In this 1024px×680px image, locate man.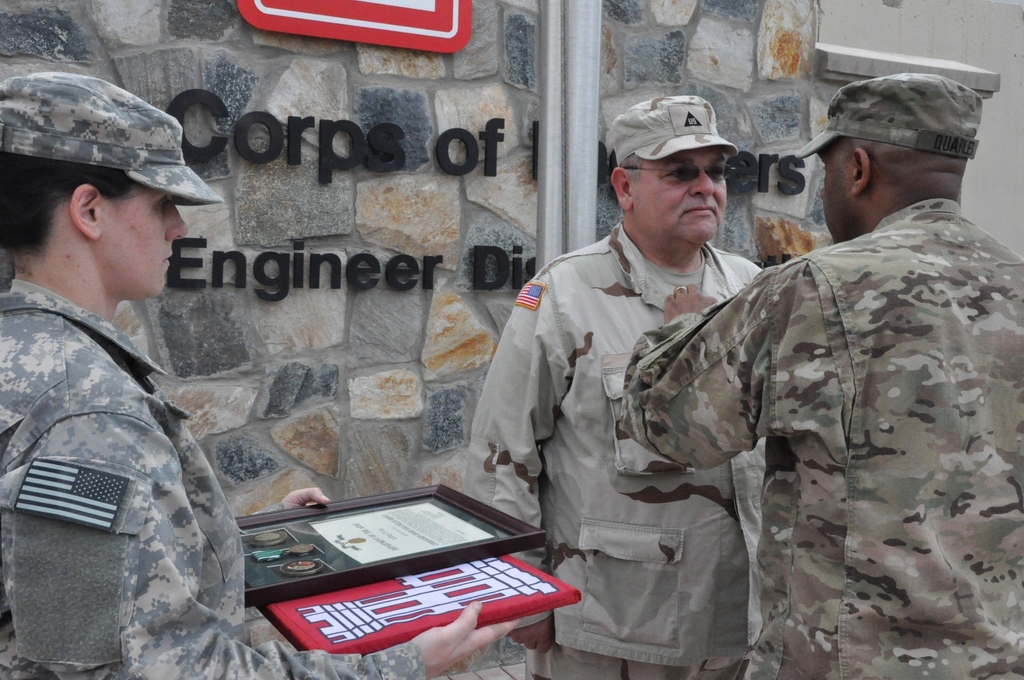
Bounding box: Rect(626, 72, 1023, 679).
